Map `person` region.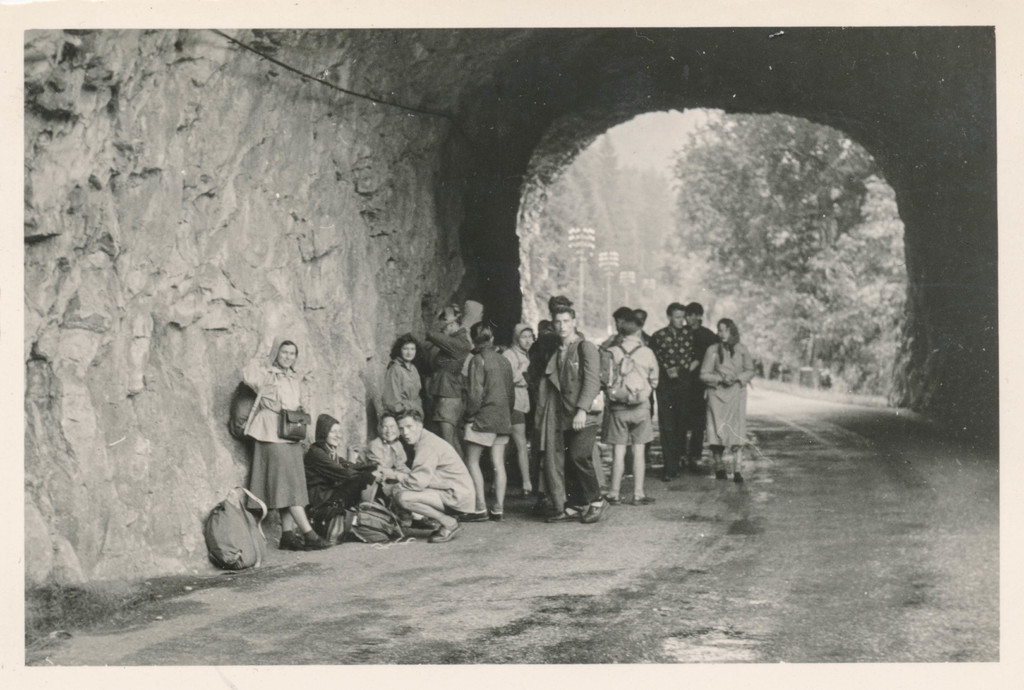
Mapped to left=504, top=322, right=538, bottom=500.
